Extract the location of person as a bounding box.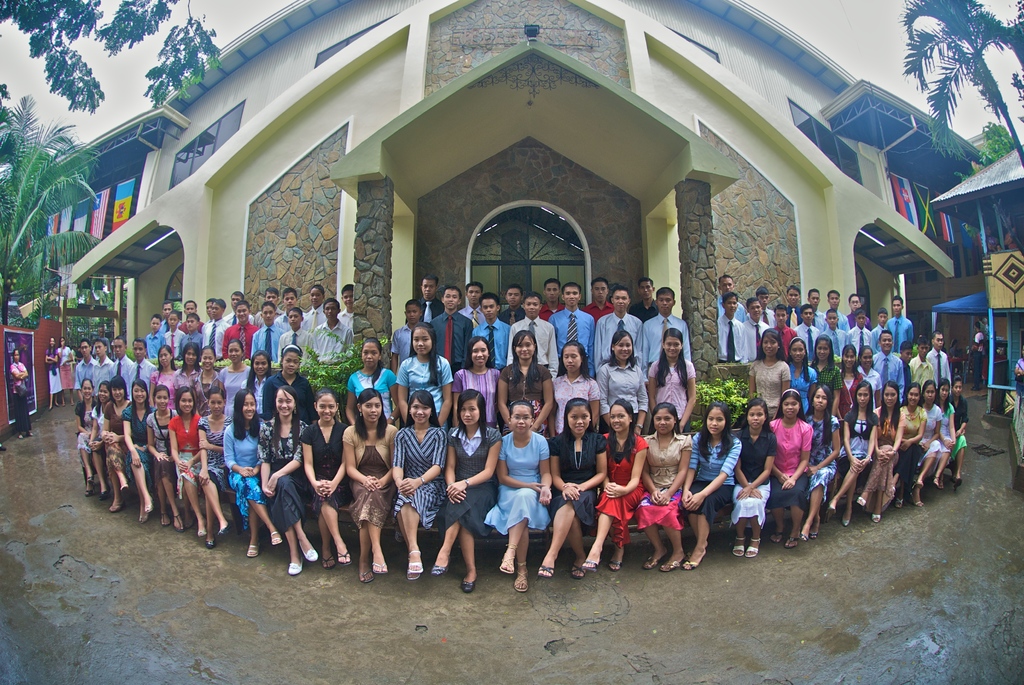
detection(898, 336, 914, 388).
